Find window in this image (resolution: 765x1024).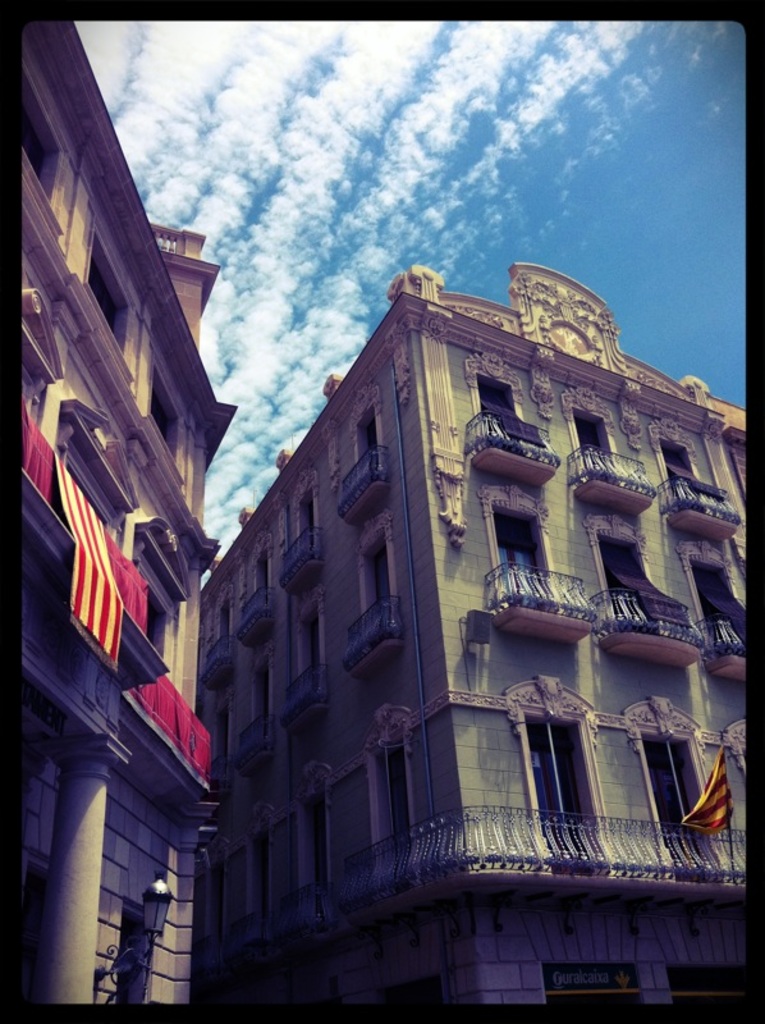
box=[138, 352, 189, 485].
